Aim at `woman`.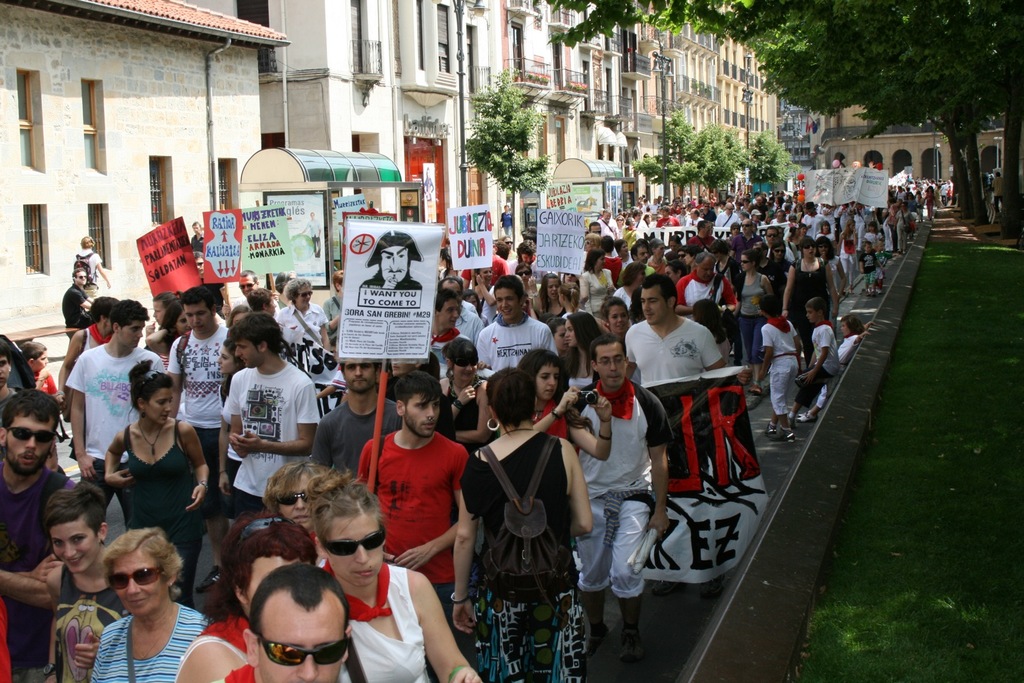
Aimed at Rect(784, 234, 838, 370).
